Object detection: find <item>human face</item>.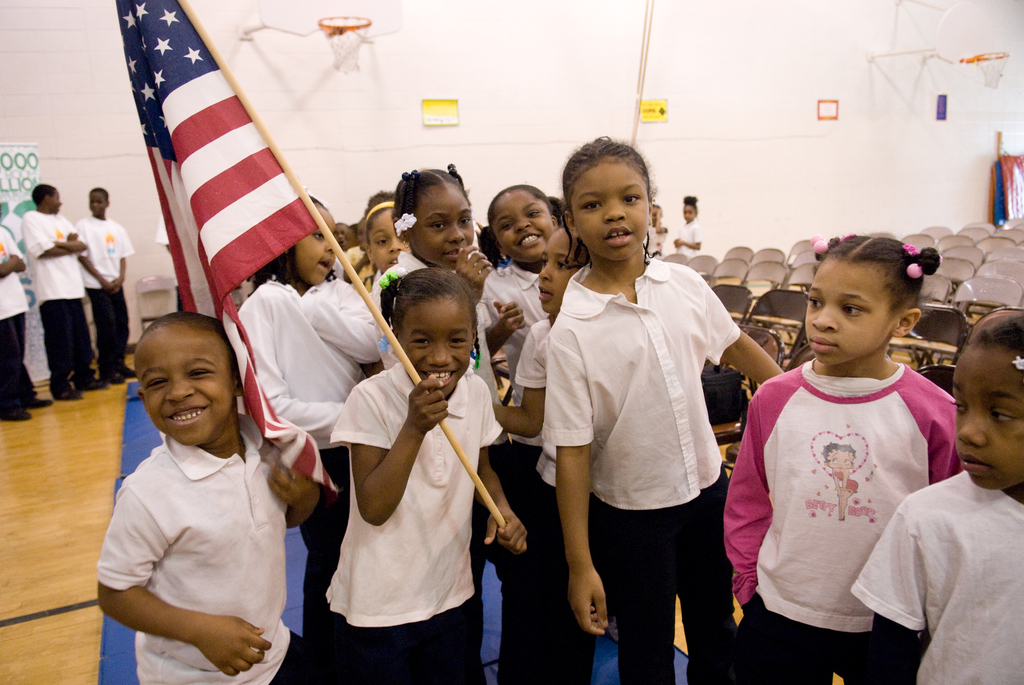
[572, 164, 646, 261].
